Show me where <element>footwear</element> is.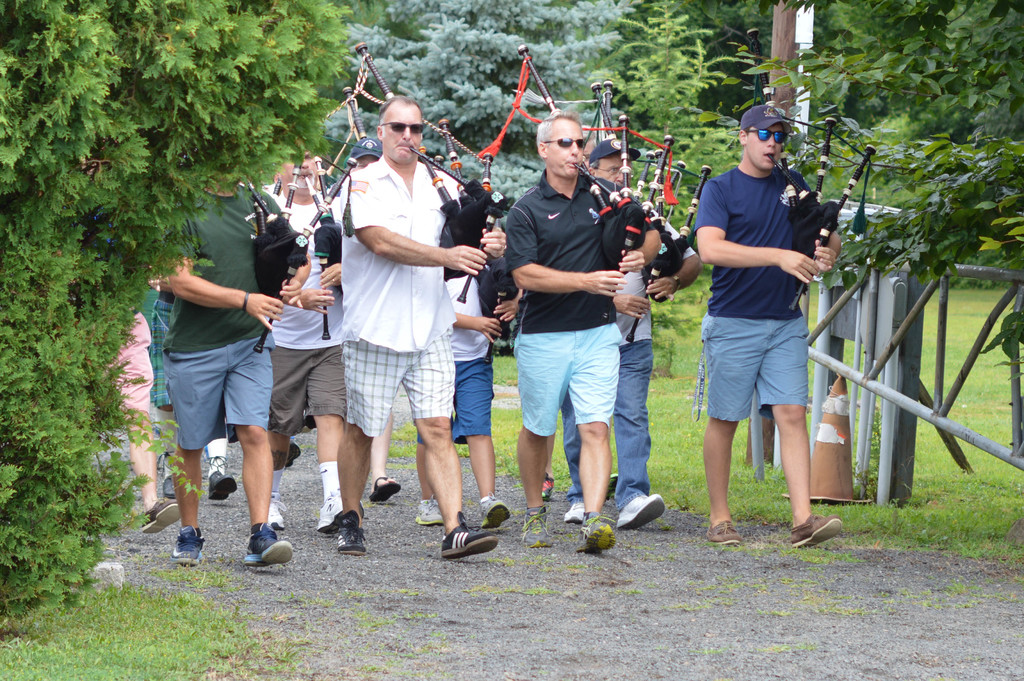
<element>footwear</element> is at (x1=413, y1=496, x2=442, y2=526).
